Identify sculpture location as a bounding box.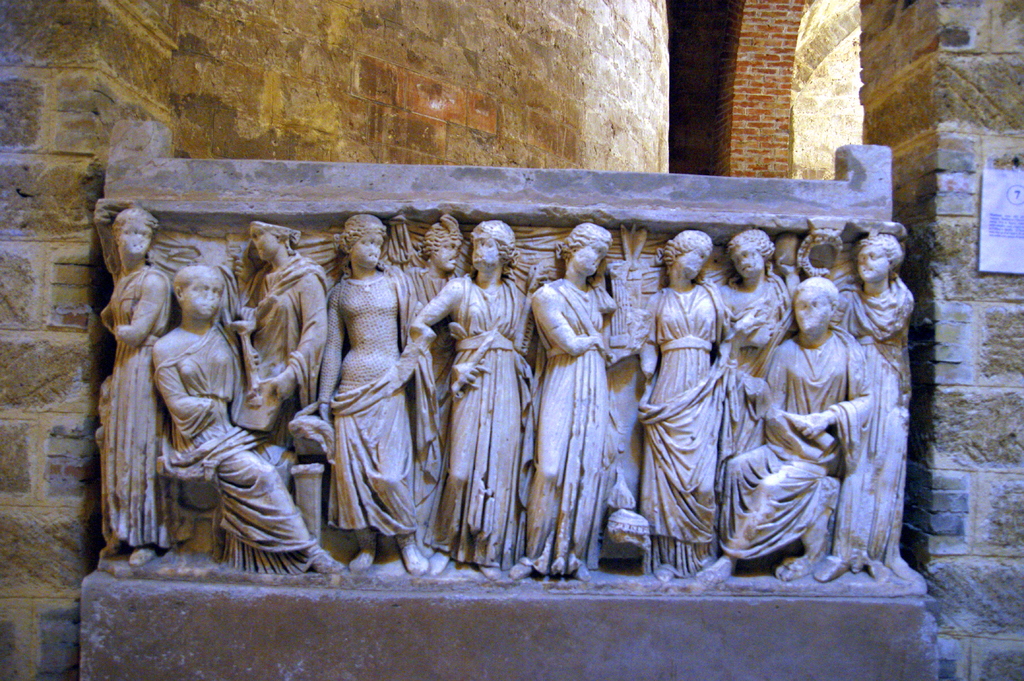
[left=102, top=204, right=914, bottom=580].
